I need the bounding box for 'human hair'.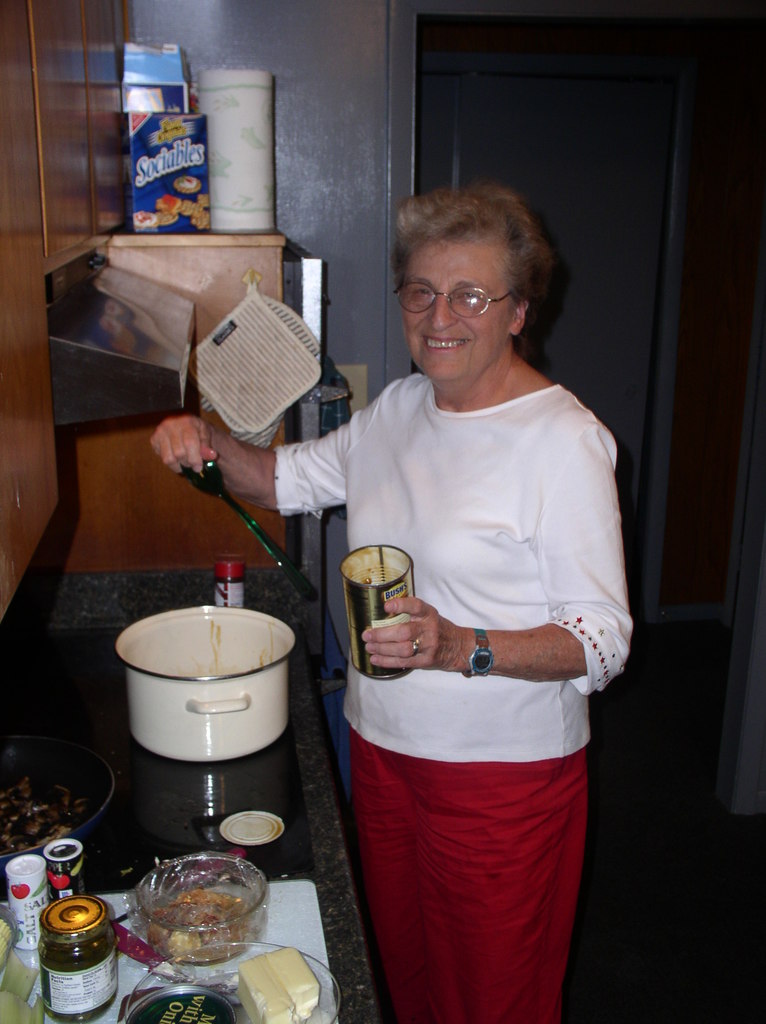
Here it is: x1=397 y1=165 x2=550 y2=335.
